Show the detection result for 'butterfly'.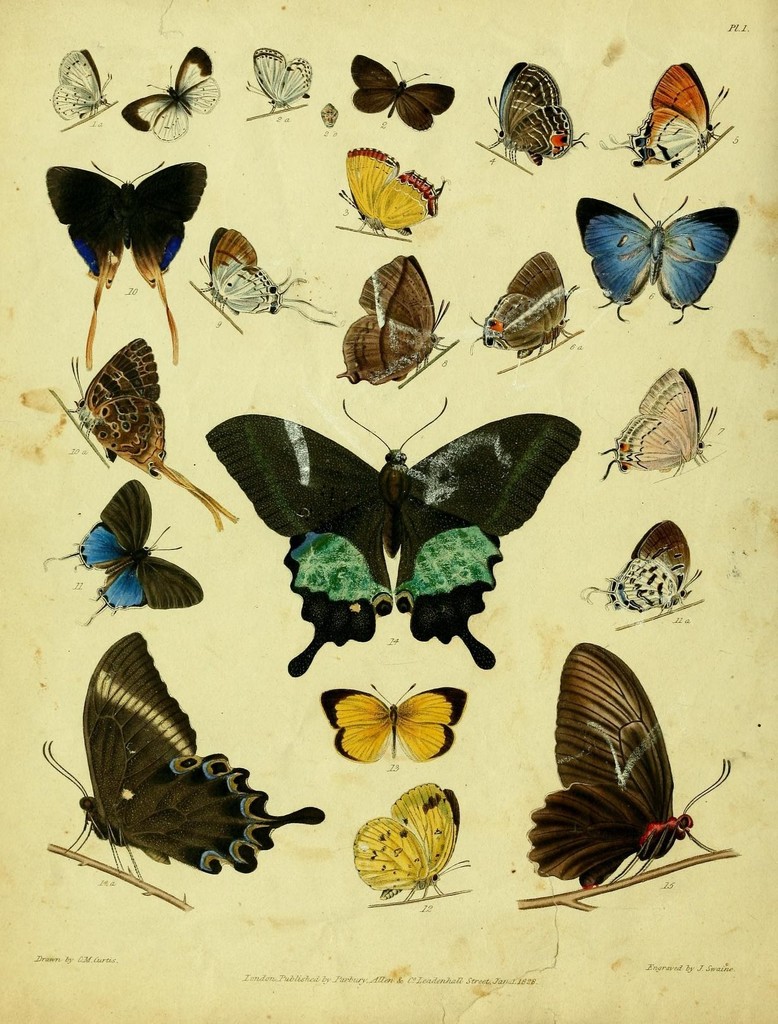
bbox(321, 680, 468, 765).
